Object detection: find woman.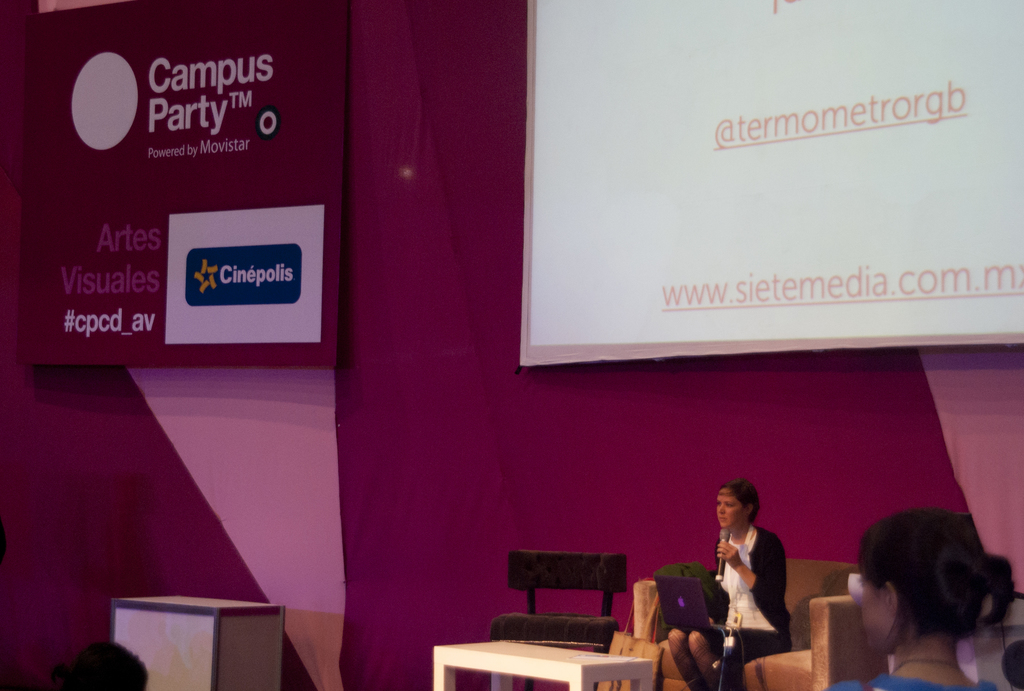
region(671, 478, 790, 690).
